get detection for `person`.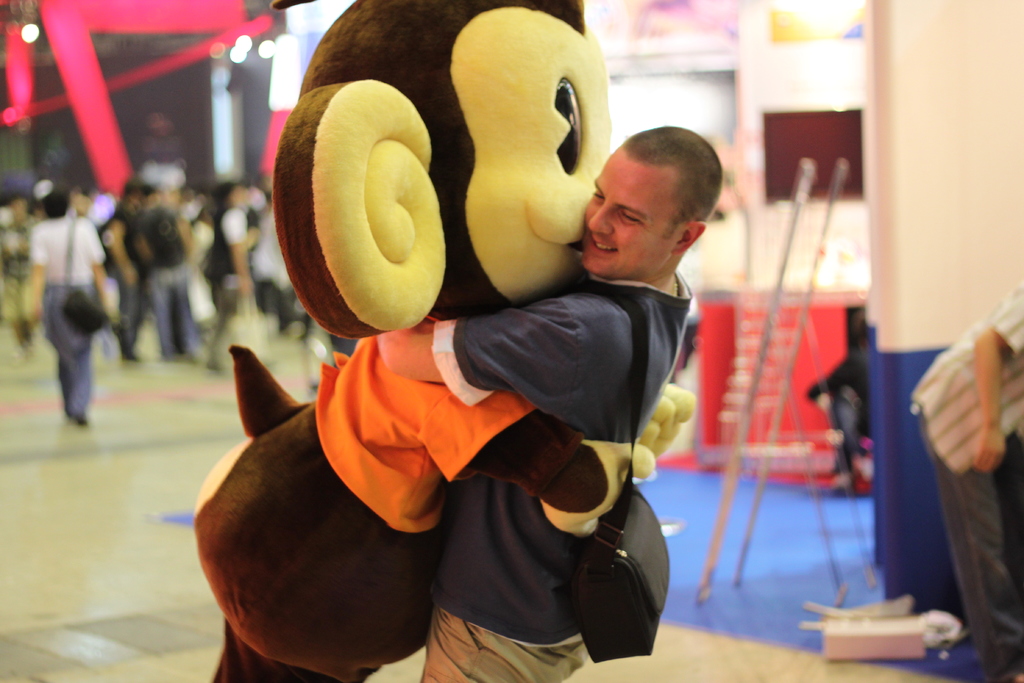
Detection: l=378, t=126, r=720, b=682.
